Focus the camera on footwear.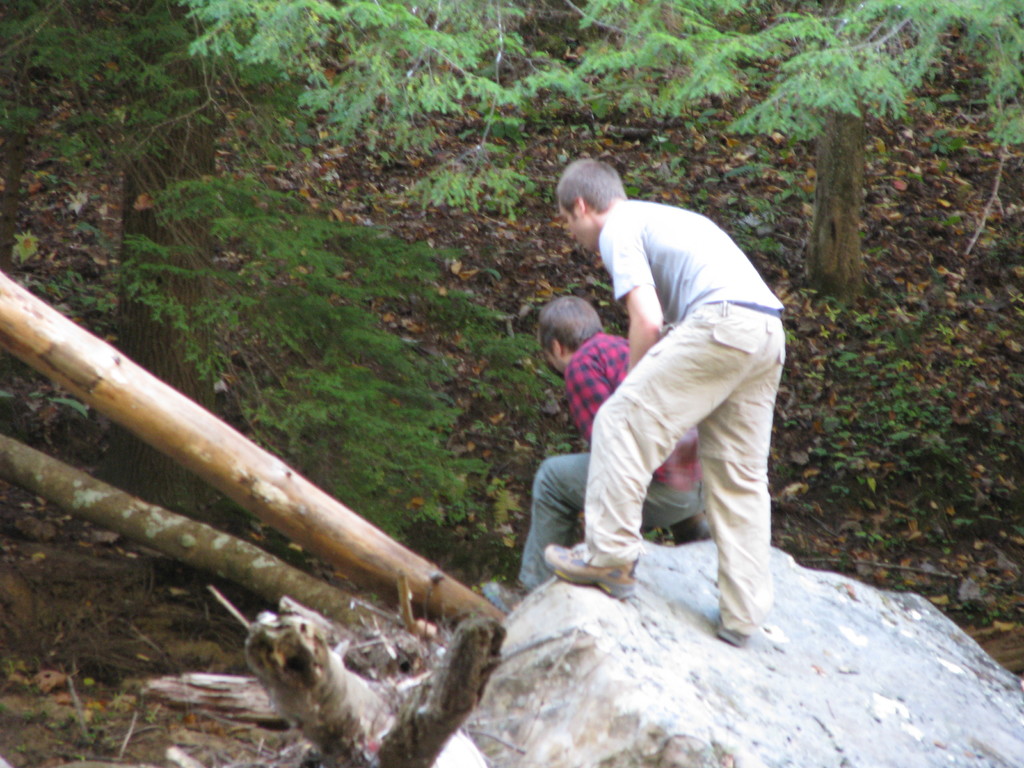
Focus region: left=541, top=543, right=635, bottom=602.
